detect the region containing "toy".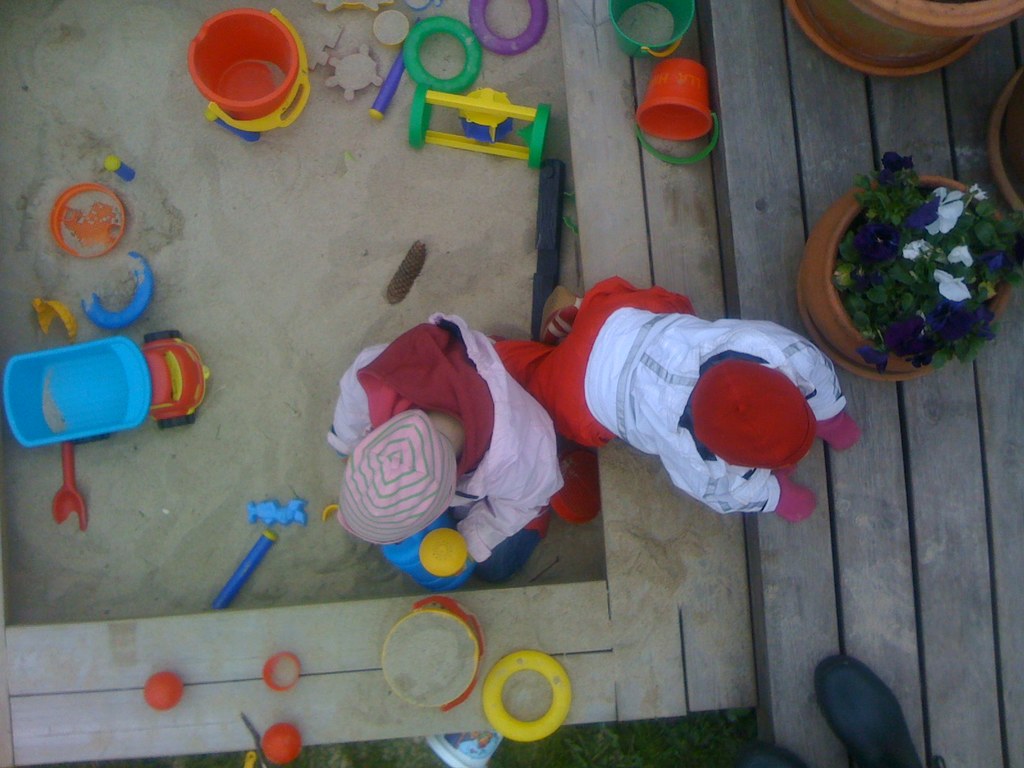
[x1=406, y1=12, x2=481, y2=95].
